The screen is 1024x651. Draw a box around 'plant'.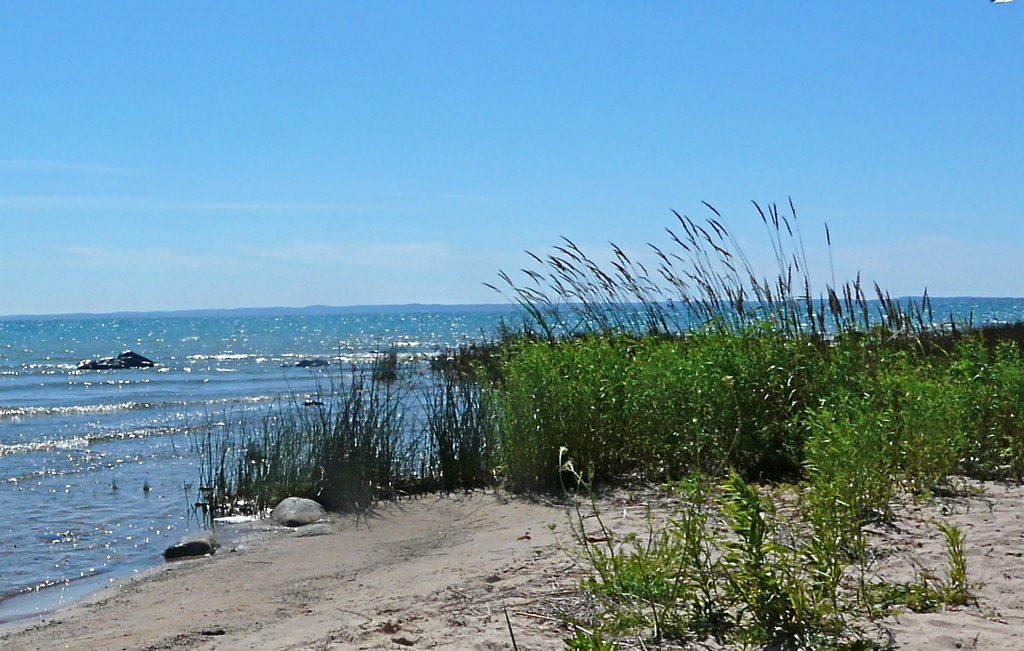
[445,319,509,491].
